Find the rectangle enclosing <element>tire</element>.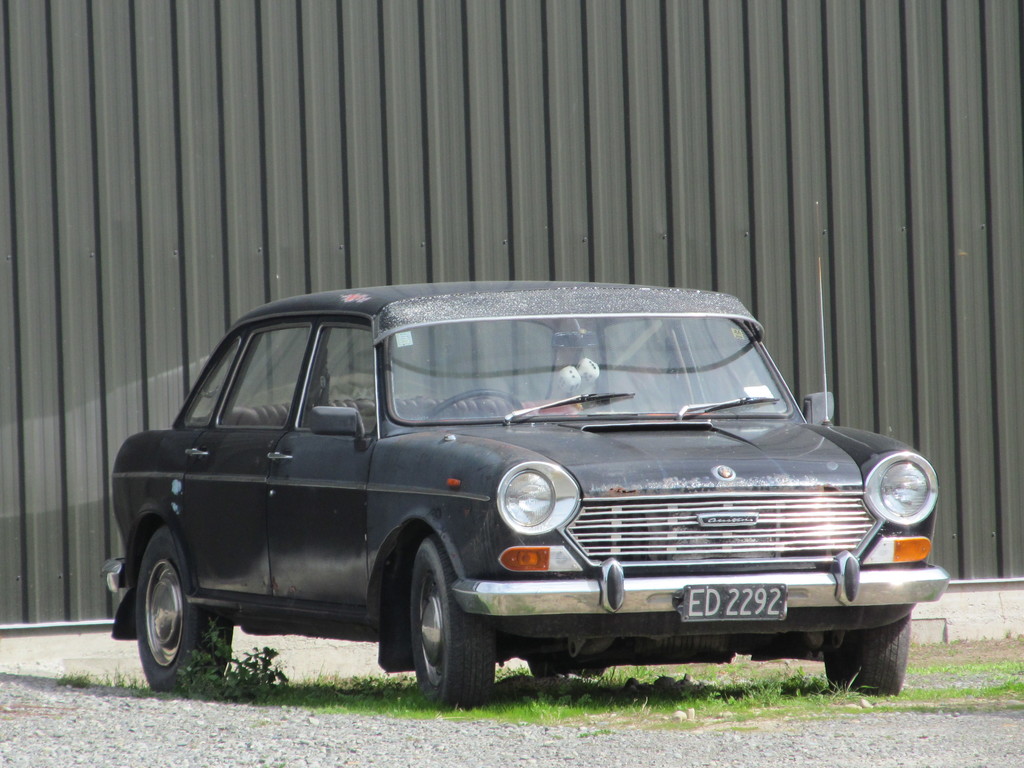
box(531, 638, 577, 678).
